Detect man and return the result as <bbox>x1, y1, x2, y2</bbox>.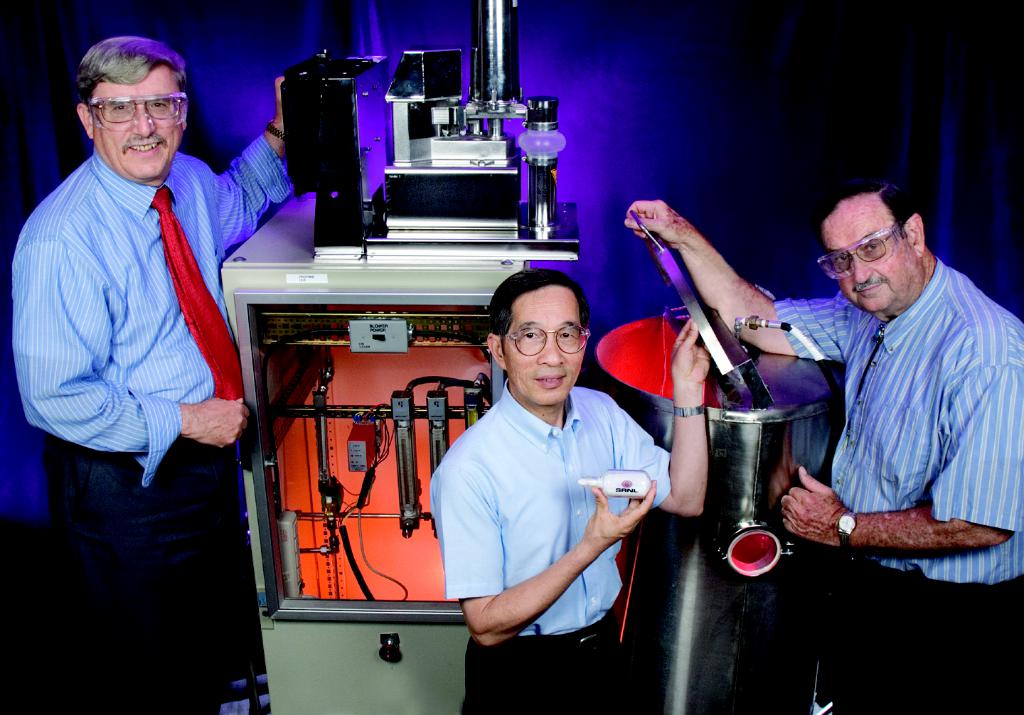
<bbox>615, 186, 1023, 714</bbox>.
